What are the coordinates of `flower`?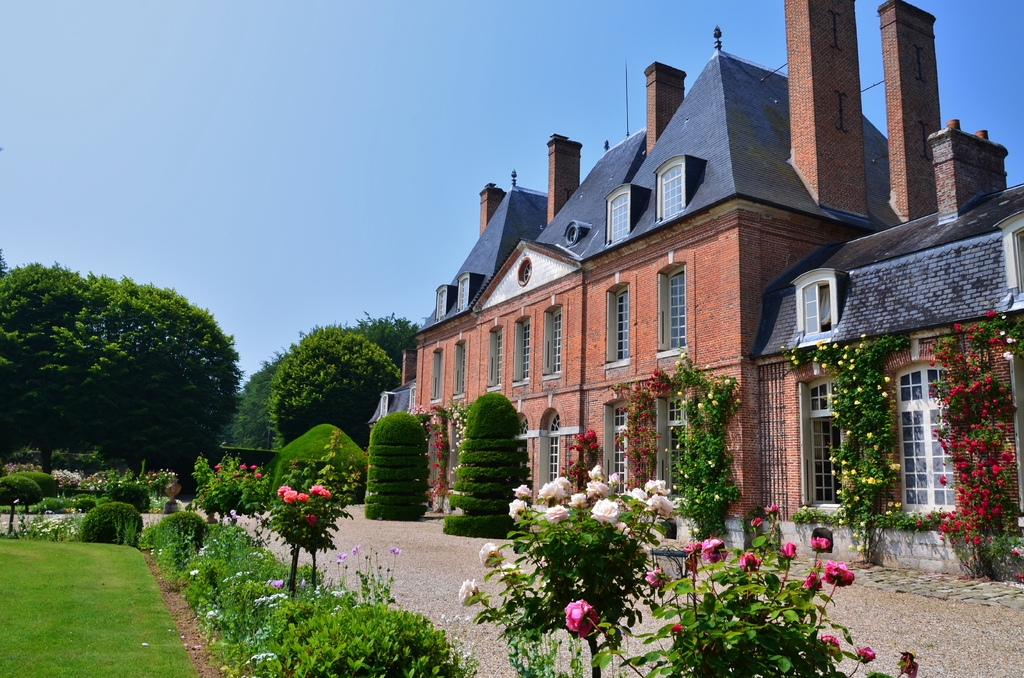
[left=500, top=561, right=525, bottom=588].
